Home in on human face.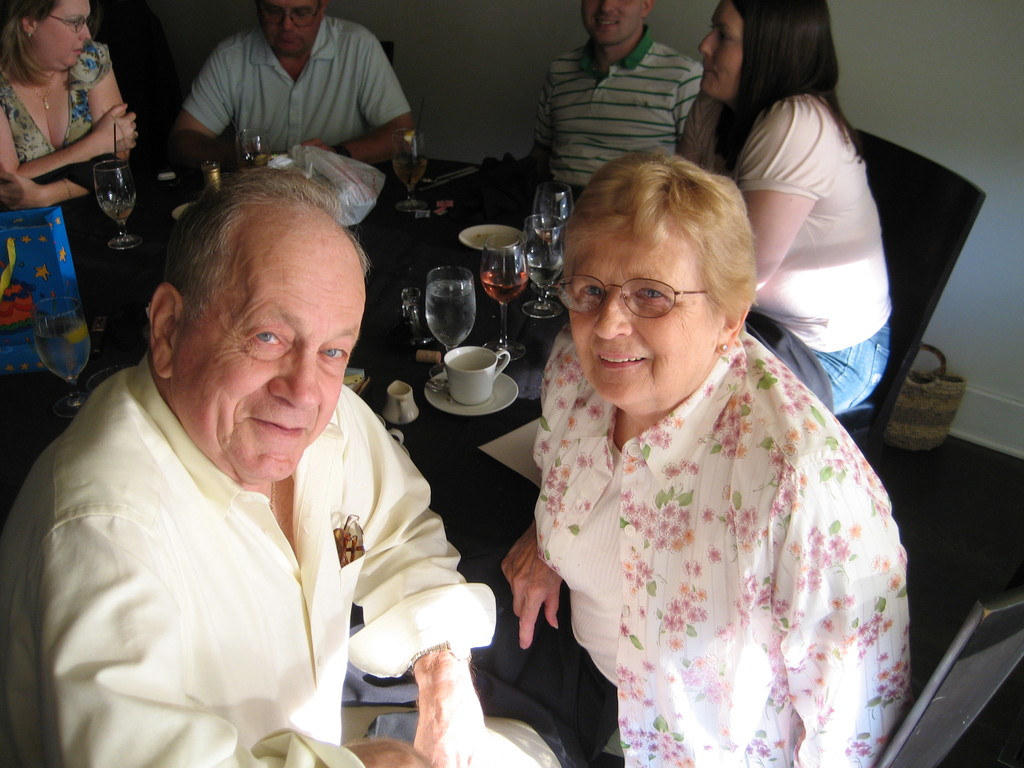
Homed in at x1=256 y1=0 x2=323 y2=53.
